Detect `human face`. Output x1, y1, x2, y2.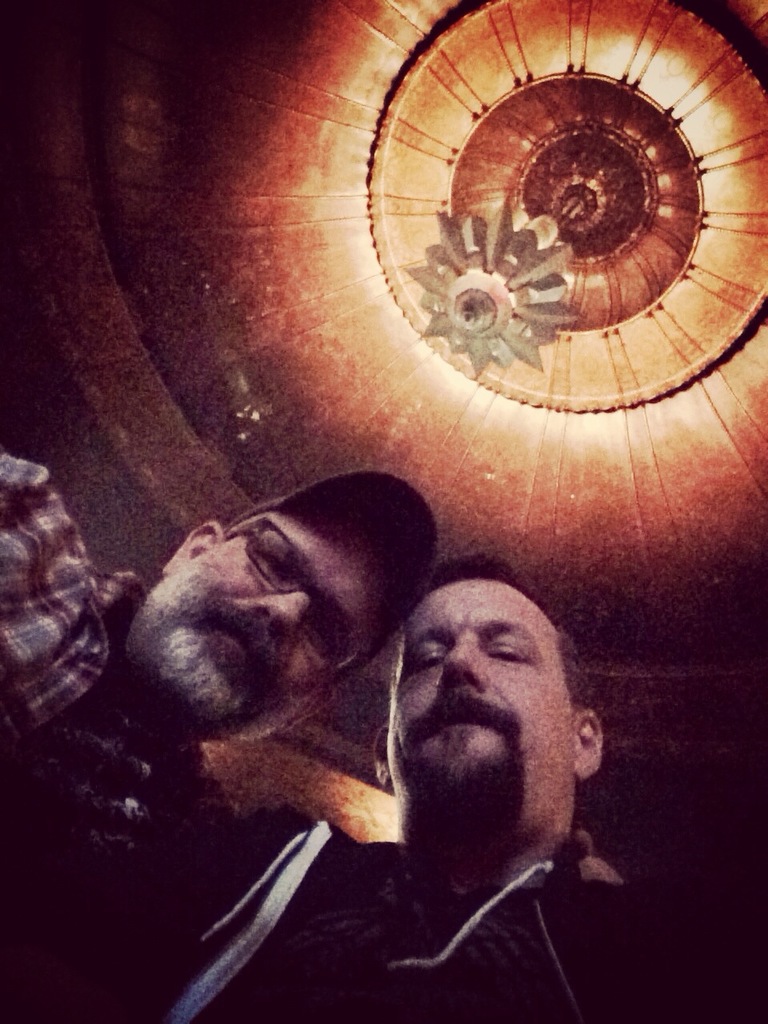
134, 510, 384, 735.
